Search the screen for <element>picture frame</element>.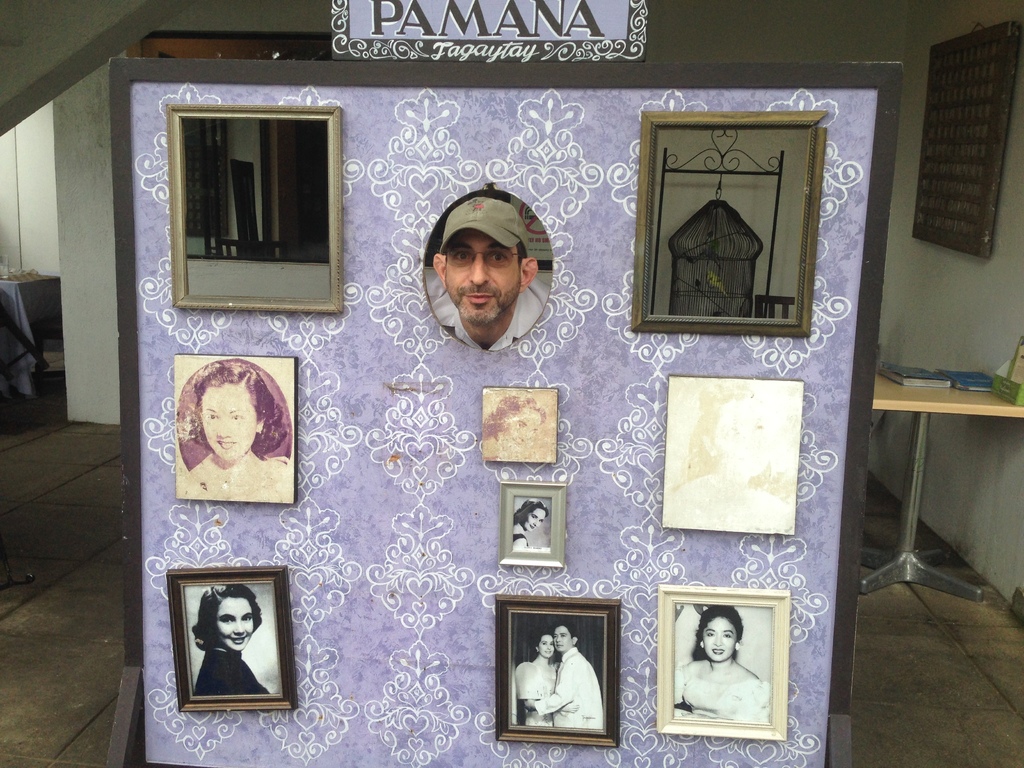
Found at BBox(168, 106, 342, 314).
